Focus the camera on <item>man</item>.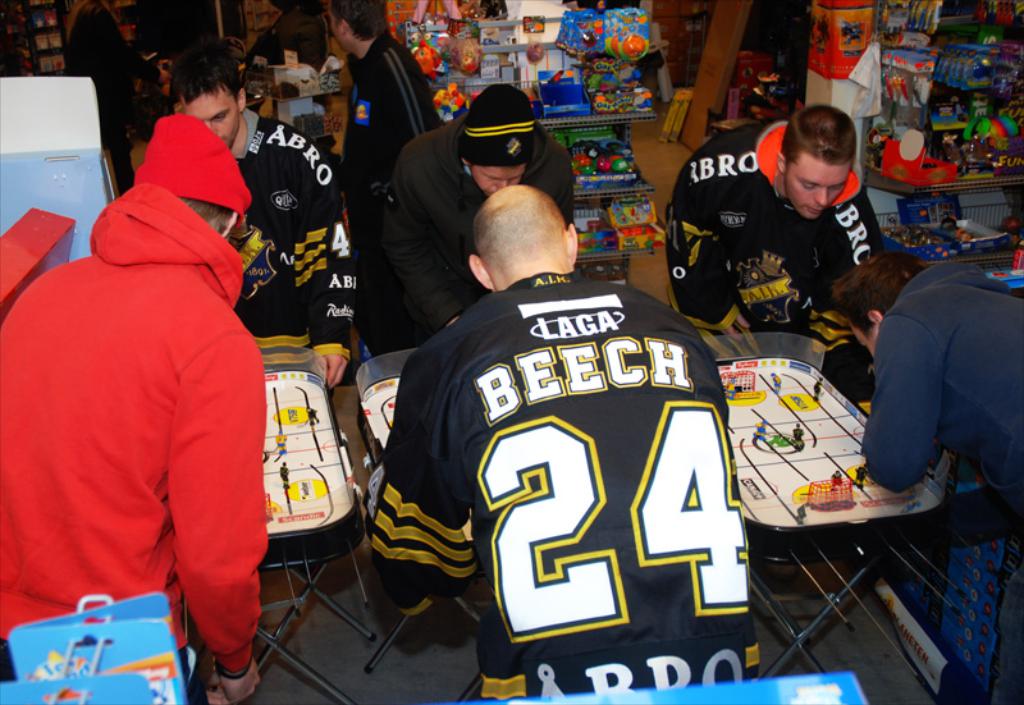
Focus region: <bbox>0, 109, 270, 704</bbox>.
